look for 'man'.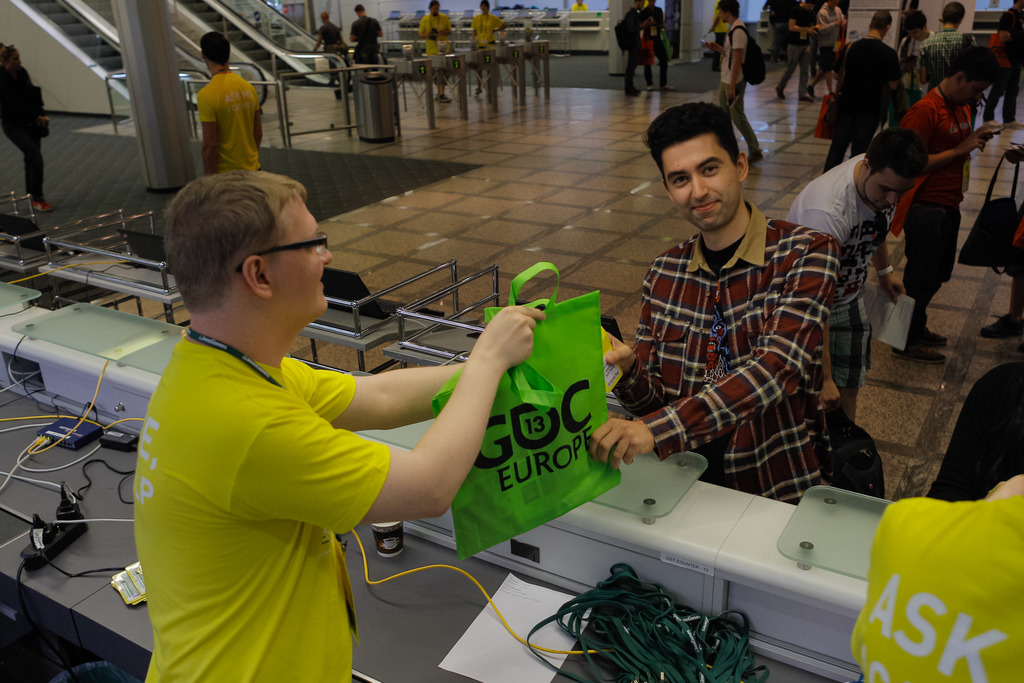
Found: 774:0:812:101.
